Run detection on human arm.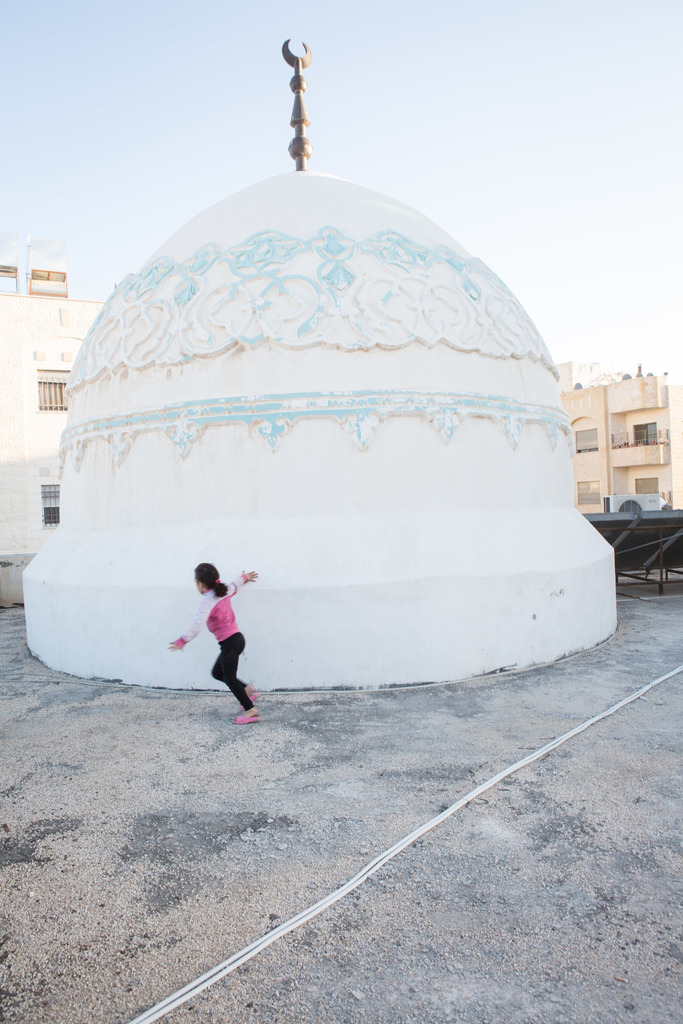
Result: pyautogui.locateOnScreen(233, 568, 256, 589).
